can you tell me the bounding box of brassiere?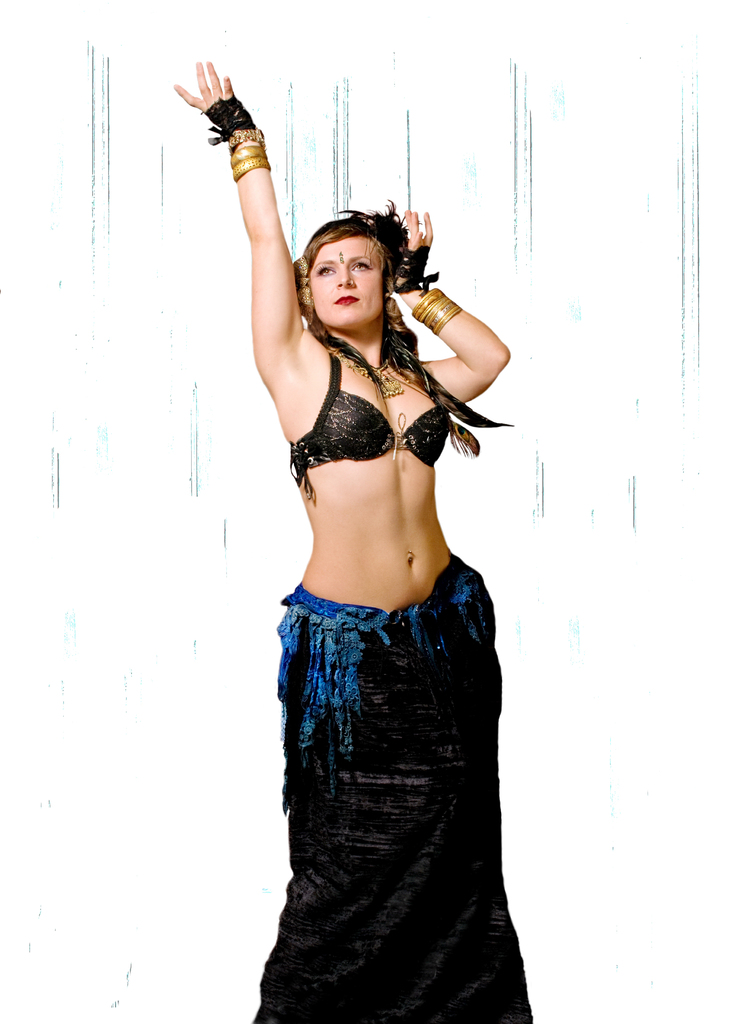
x1=279 y1=340 x2=465 y2=495.
